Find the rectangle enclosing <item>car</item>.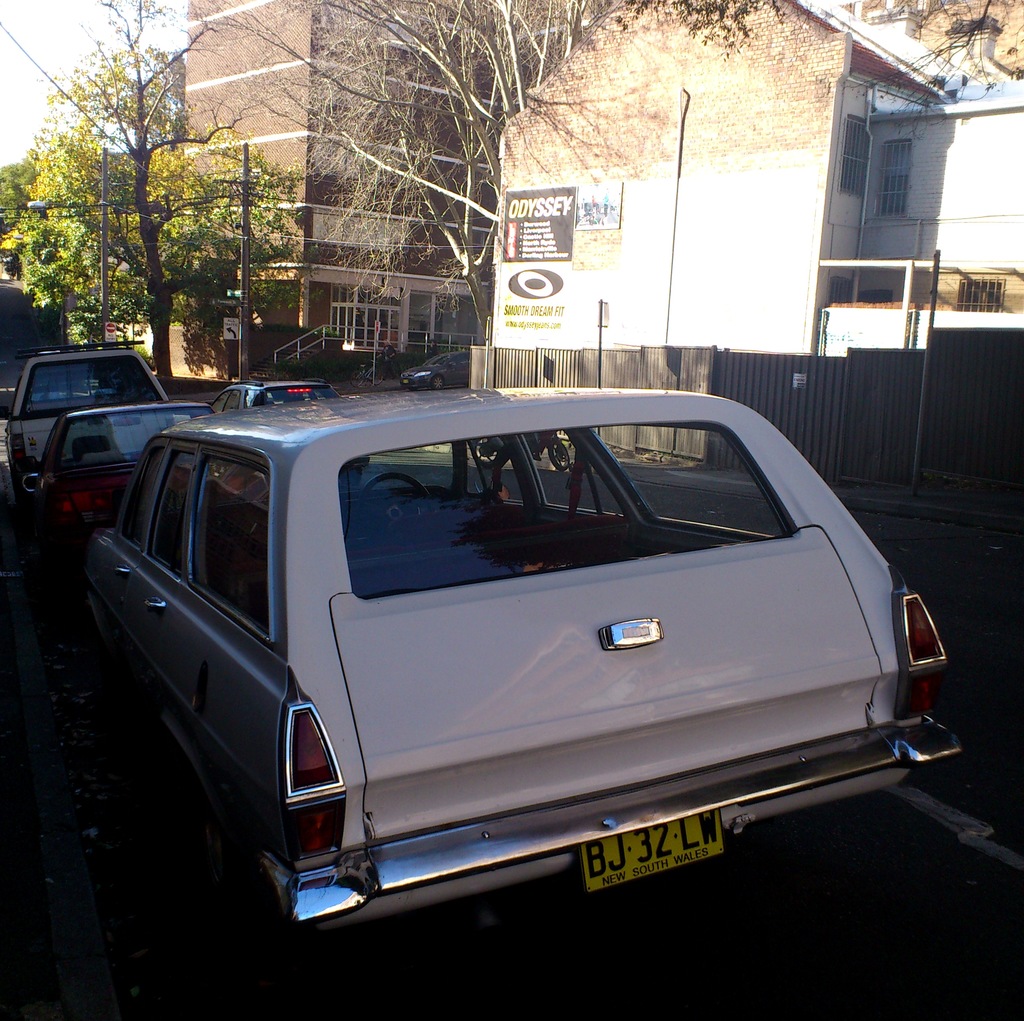
crop(4, 349, 175, 501).
